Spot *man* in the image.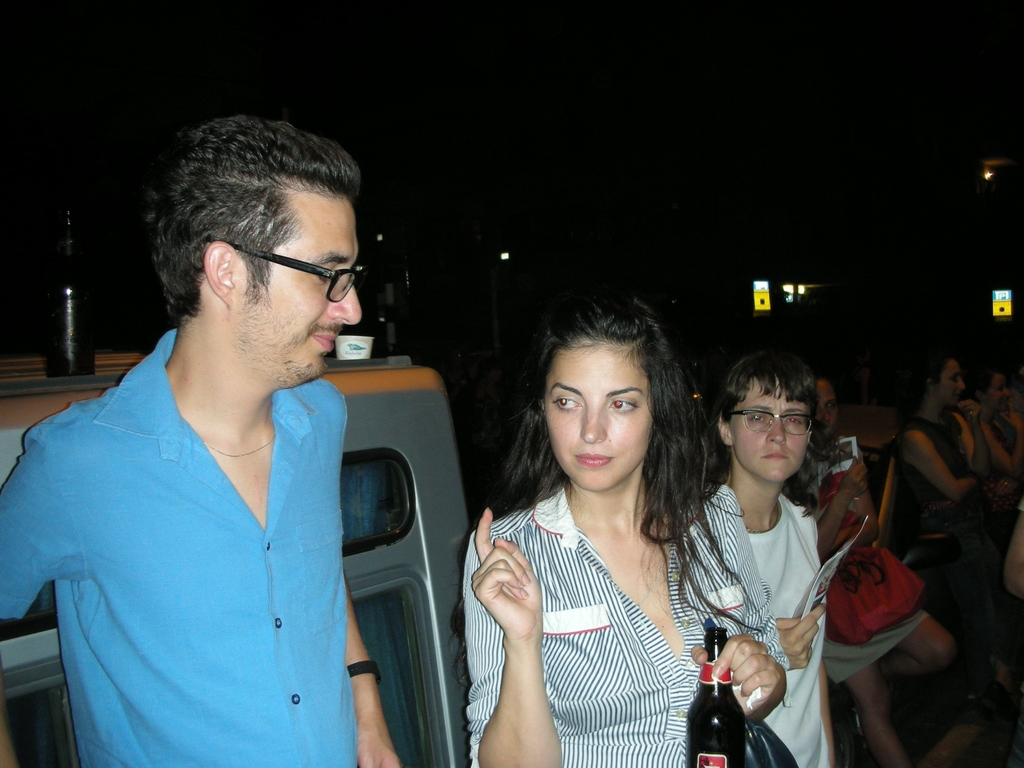
*man* found at <bbox>0, 113, 415, 767</bbox>.
